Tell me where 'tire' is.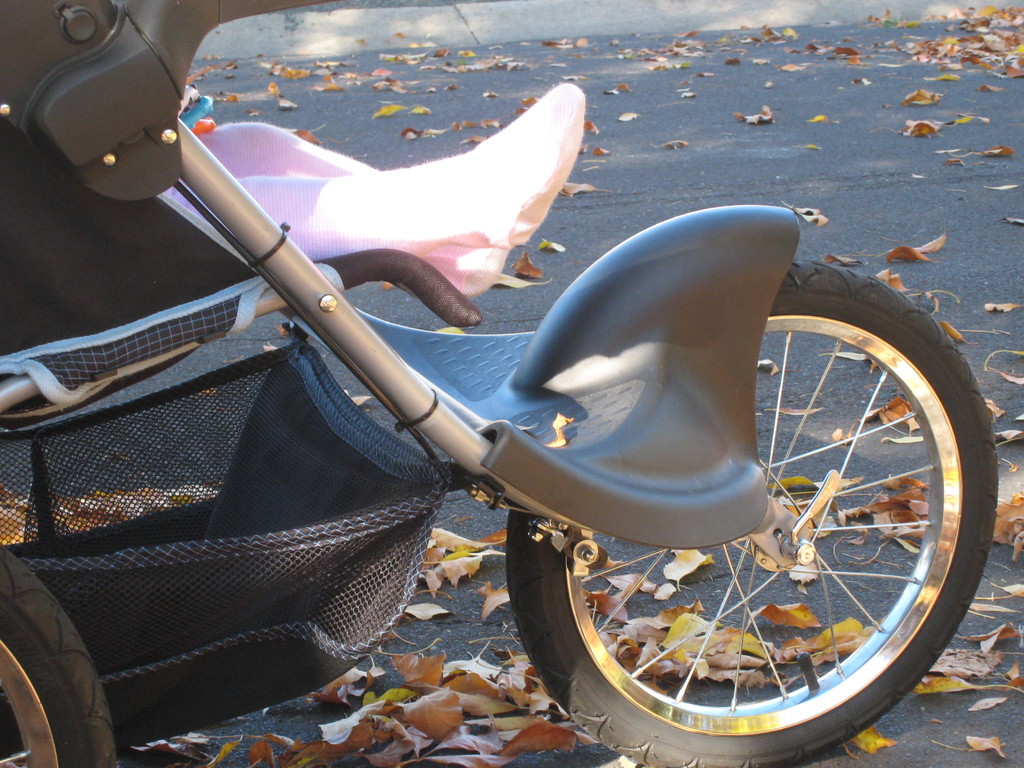
'tire' is at select_region(0, 542, 117, 767).
